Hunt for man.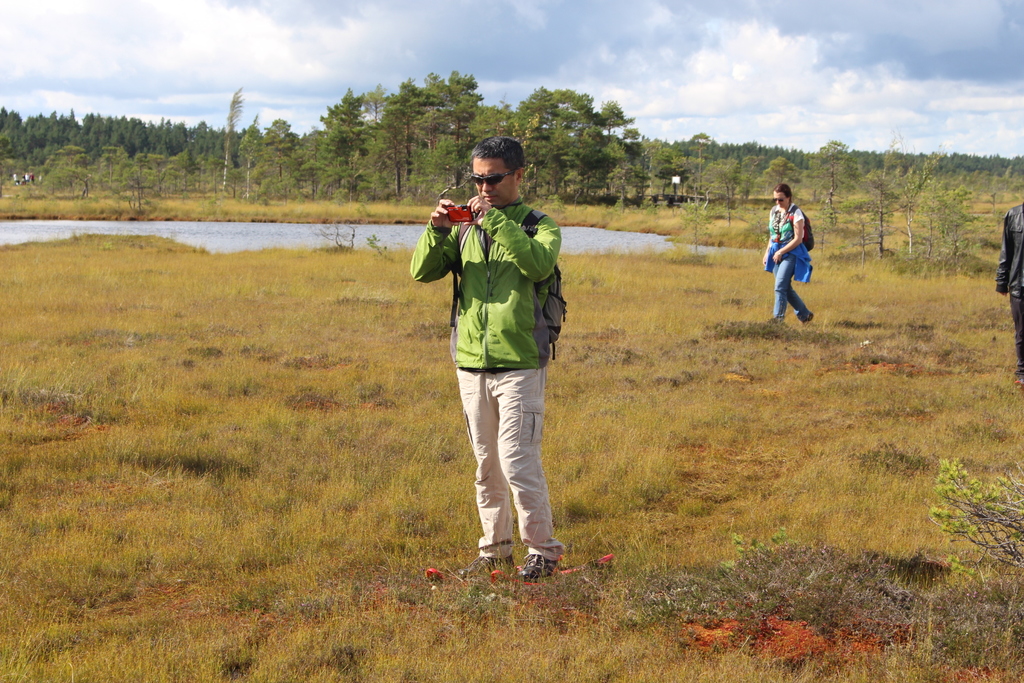
Hunted down at [left=440, top=145, right=577, bottom=602].
